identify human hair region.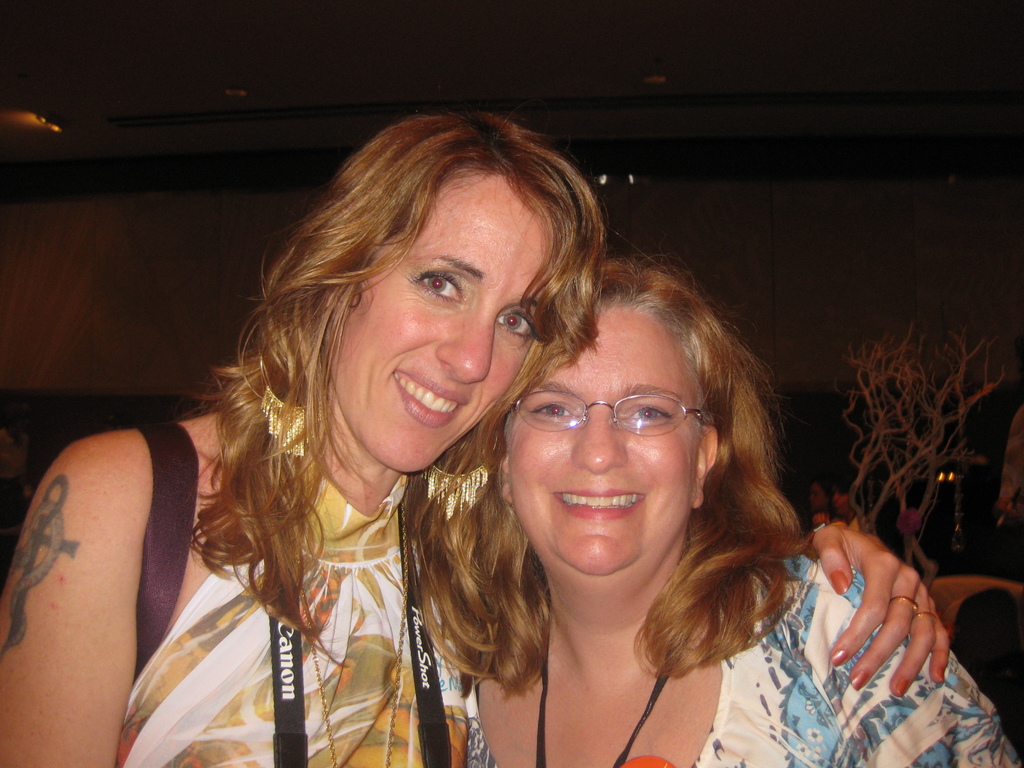
Region: bbox=[182, 108, 609, 684].
